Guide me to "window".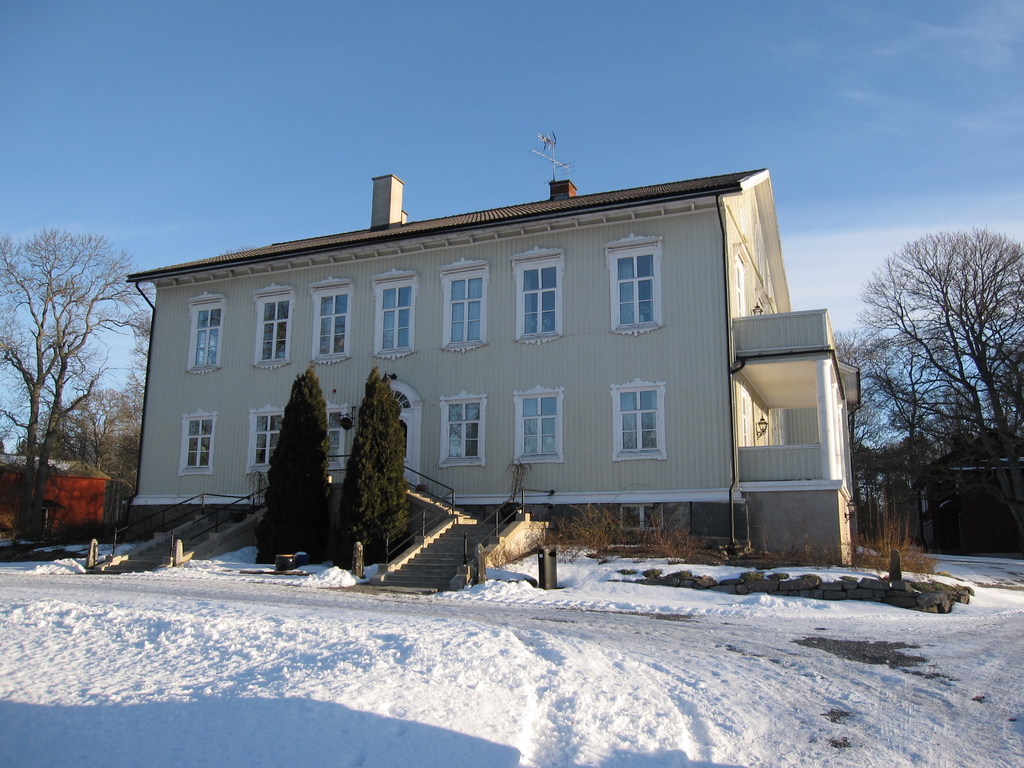
Guidance: [left=509, top=247, right=562, bottom=348].
